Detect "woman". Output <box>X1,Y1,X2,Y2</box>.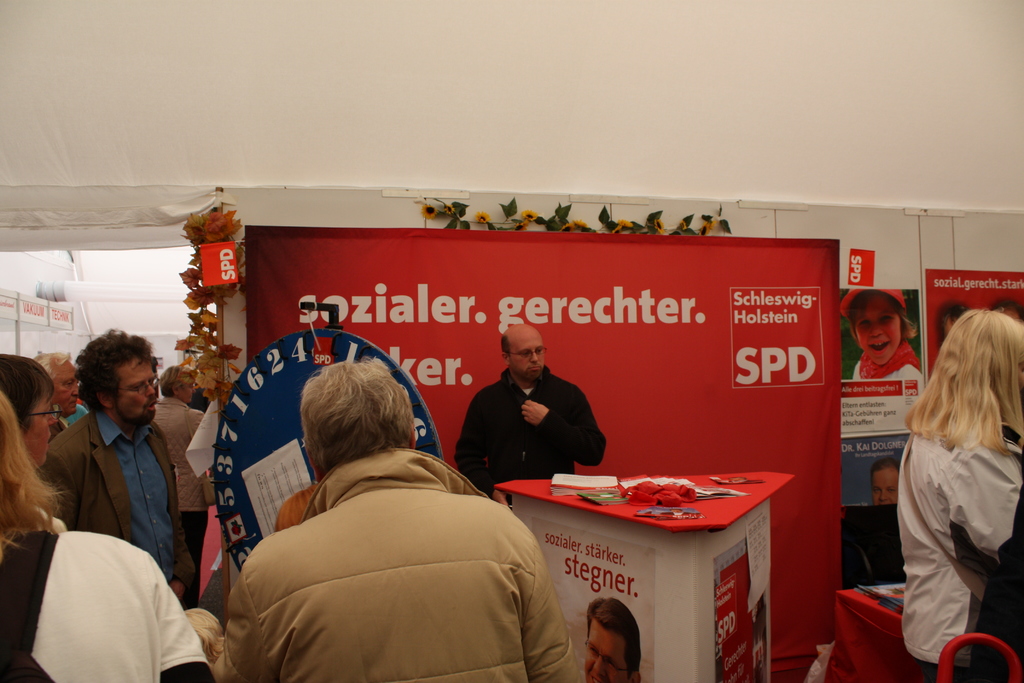
<box>835,284,924,389</box>.
